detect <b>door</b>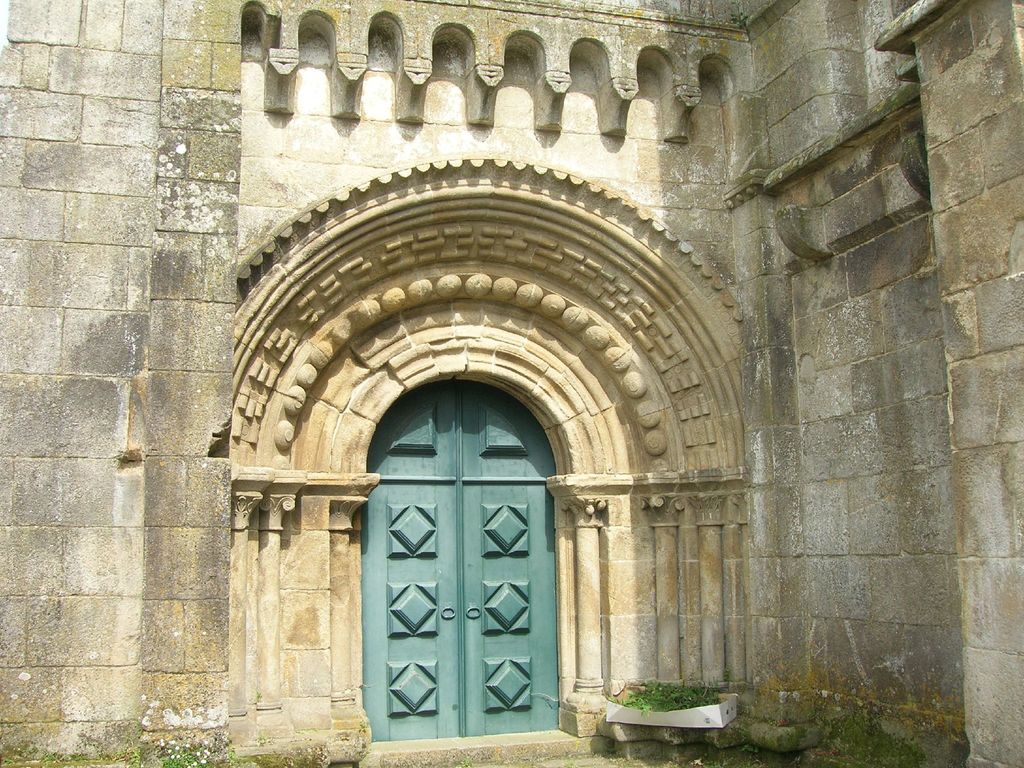
box(341, 433, 546, 767)
